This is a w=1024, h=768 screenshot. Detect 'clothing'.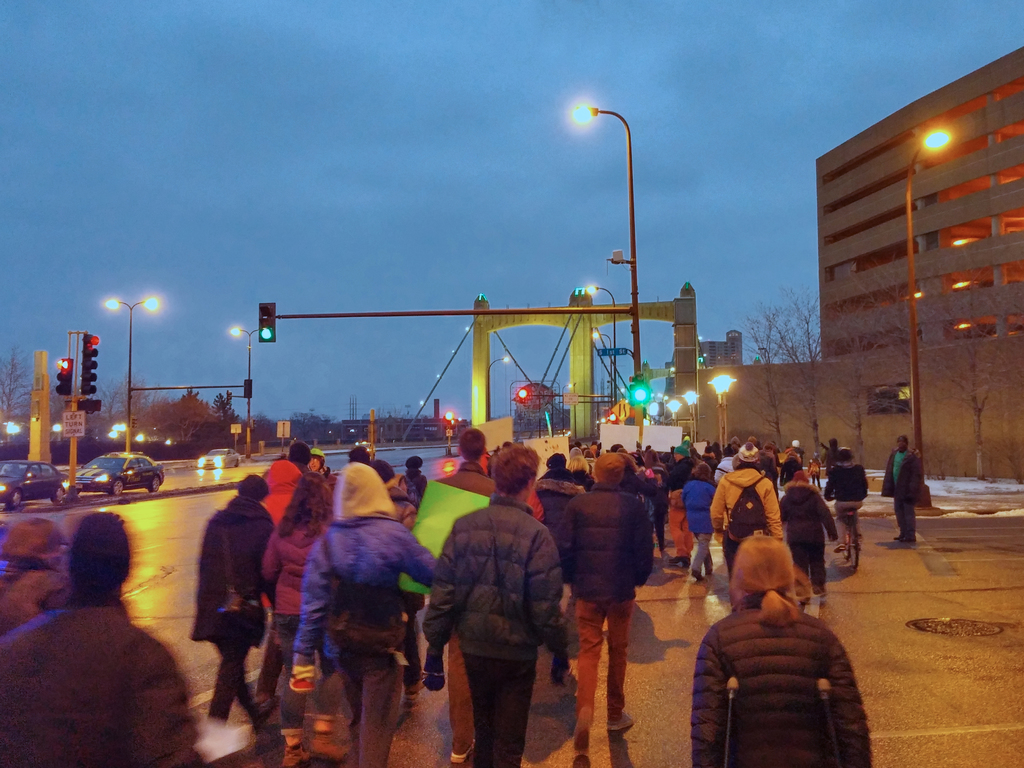
x1=825, y1=460, x2=870, y2=540.
